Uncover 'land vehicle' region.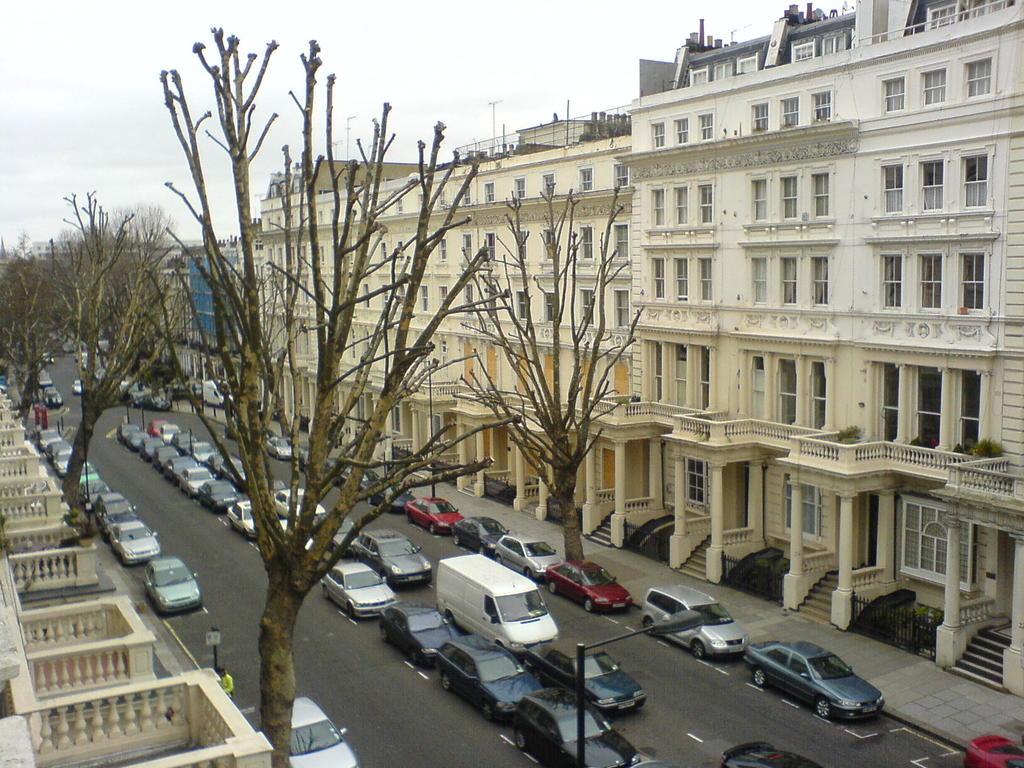
Uncovered: l=276, t=488, r=324, b=516.
